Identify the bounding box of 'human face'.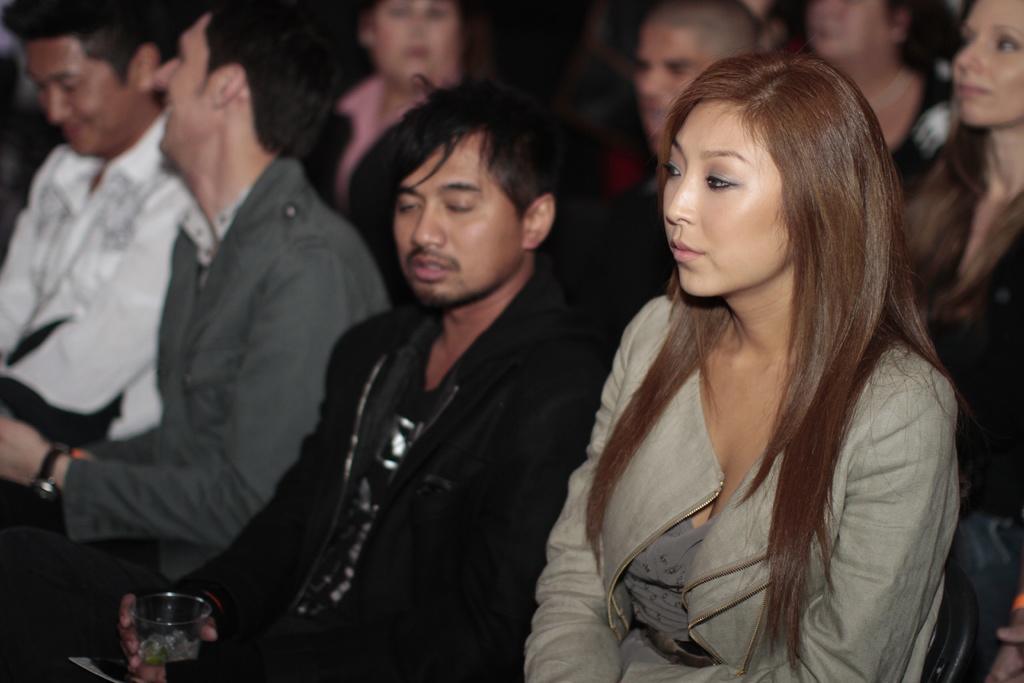
(x1=632, y1=29, x2=696, y2=160).
